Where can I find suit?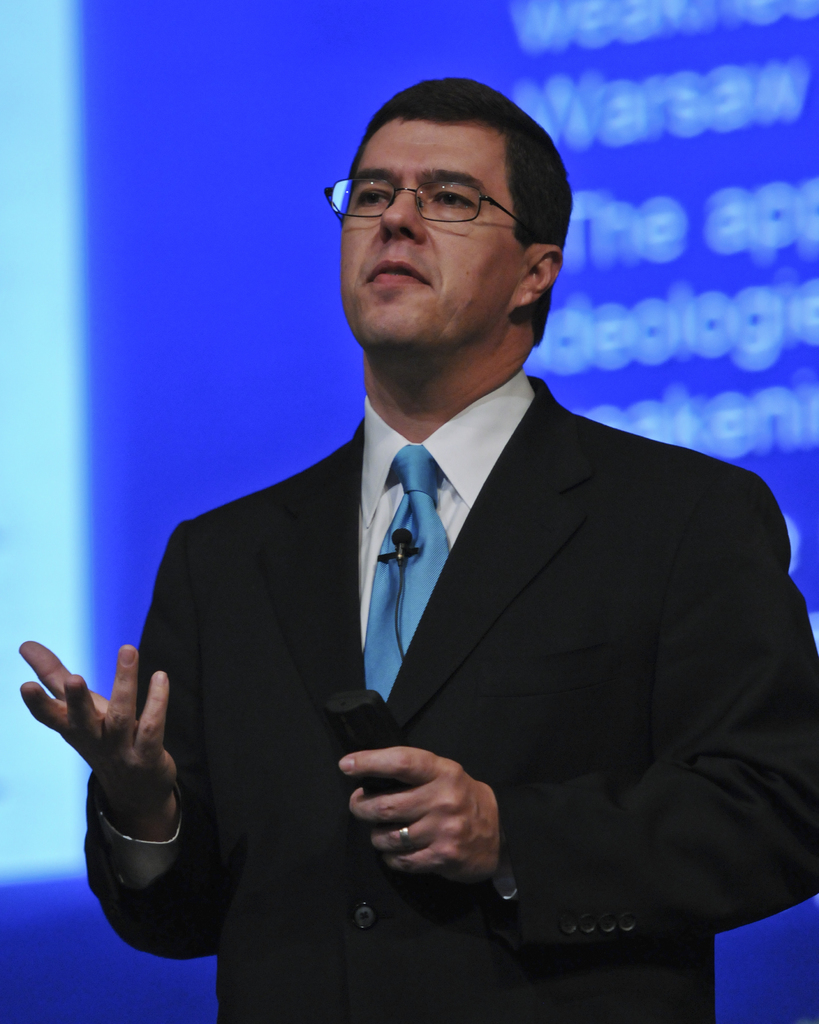
You can find it at select_region(79, 367, 818, 1023).
